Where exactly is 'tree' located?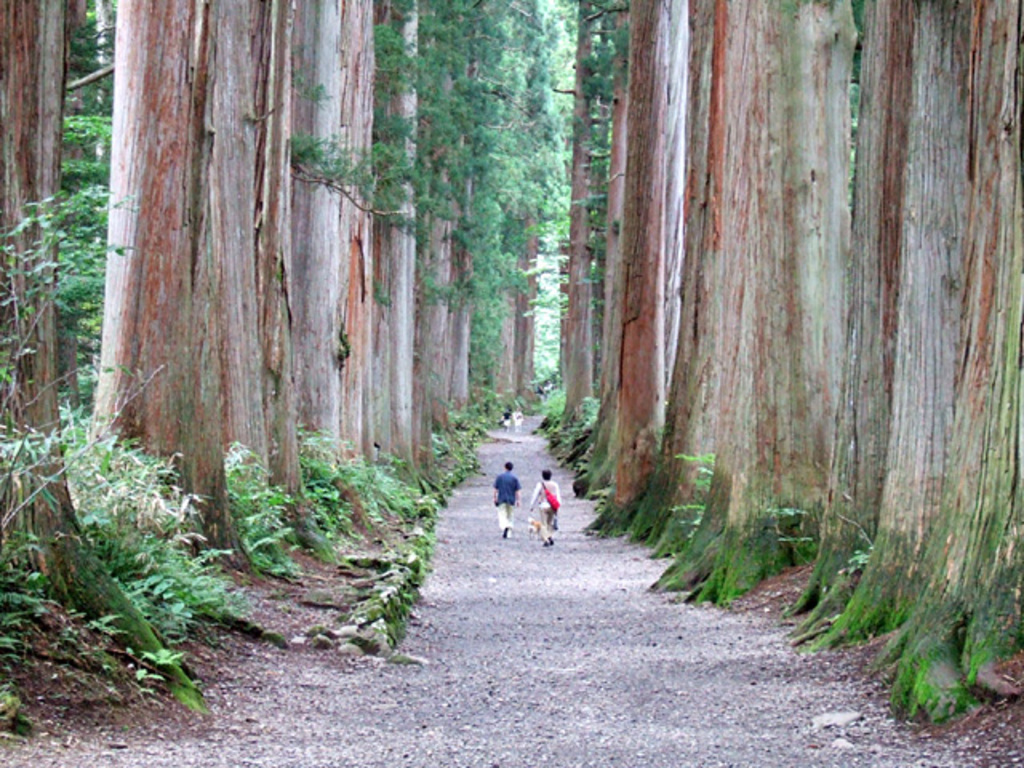
Its bounding box is 557, 6, 608, 453.
